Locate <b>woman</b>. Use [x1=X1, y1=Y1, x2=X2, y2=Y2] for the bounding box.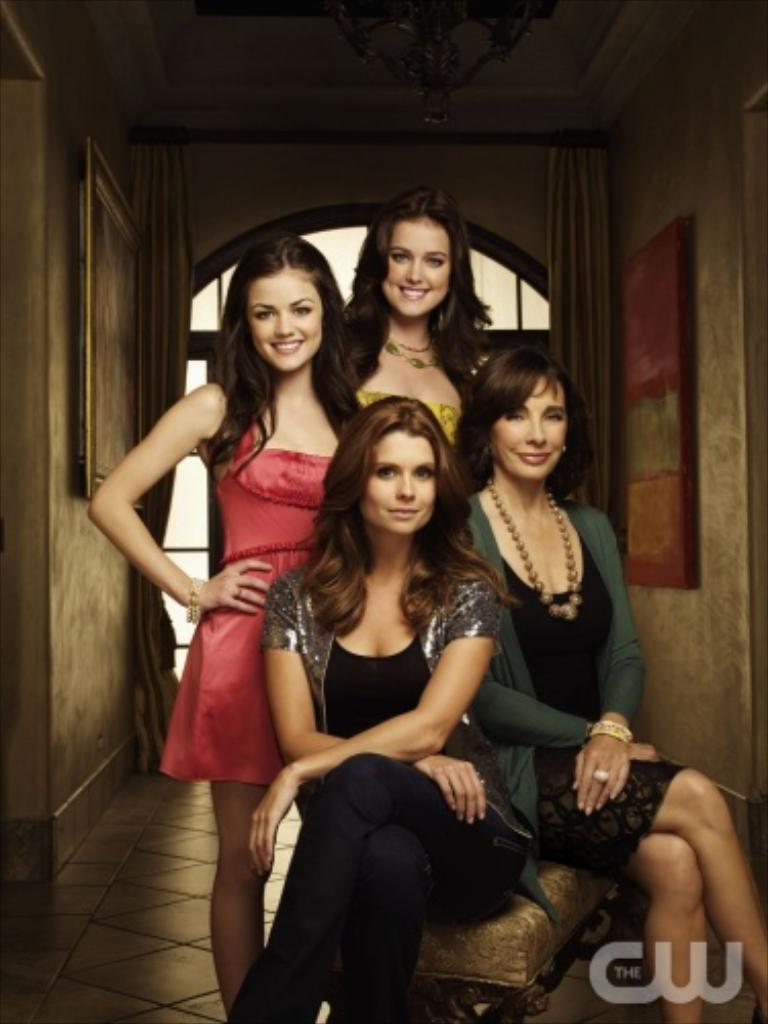
[x1=451, y1=342, x2=766, y2=1022].
